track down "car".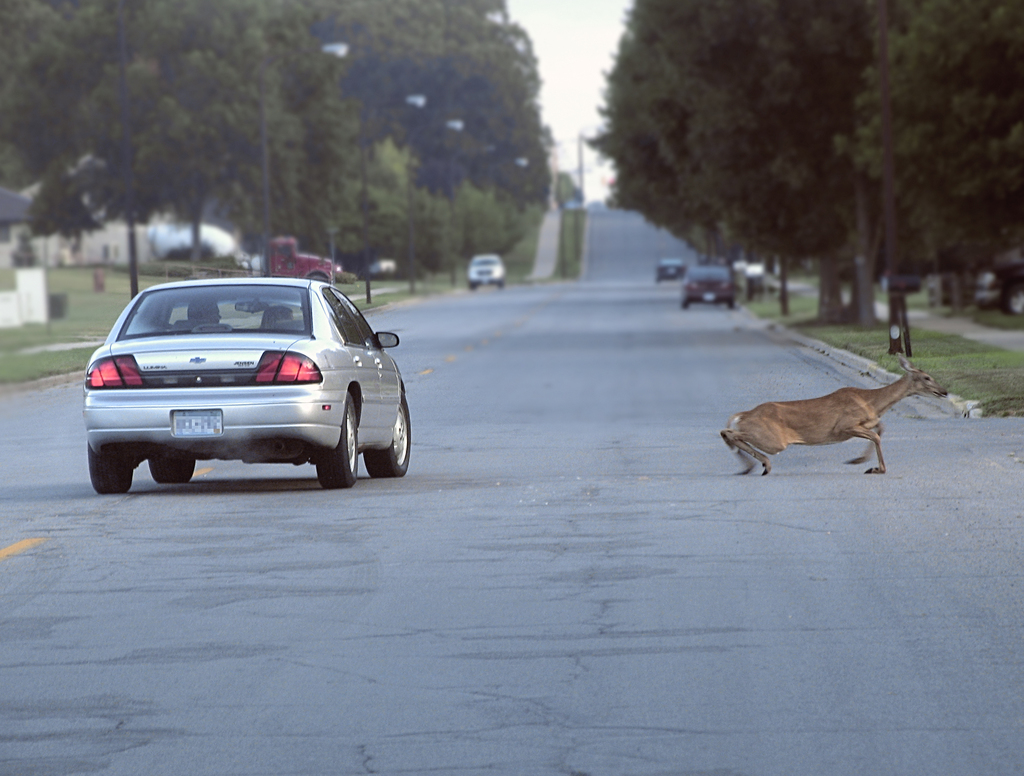
Tracked to {"left": 656, "top": 258, "right": 691, "bottom": 284}.
